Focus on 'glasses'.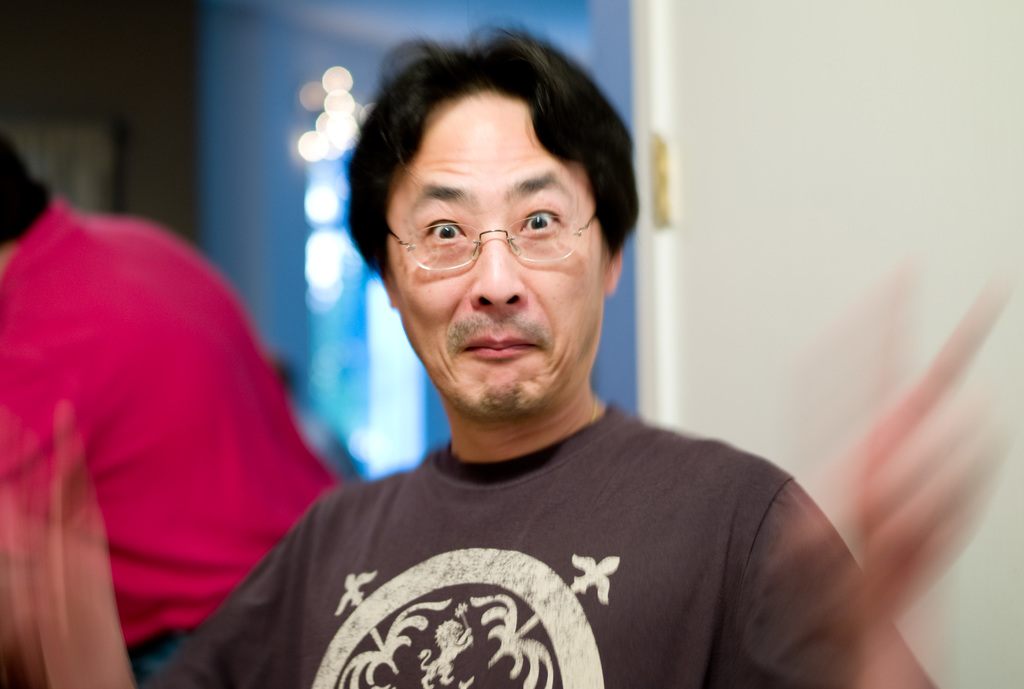
Focused at BBox(367, 189, 609, 278).
